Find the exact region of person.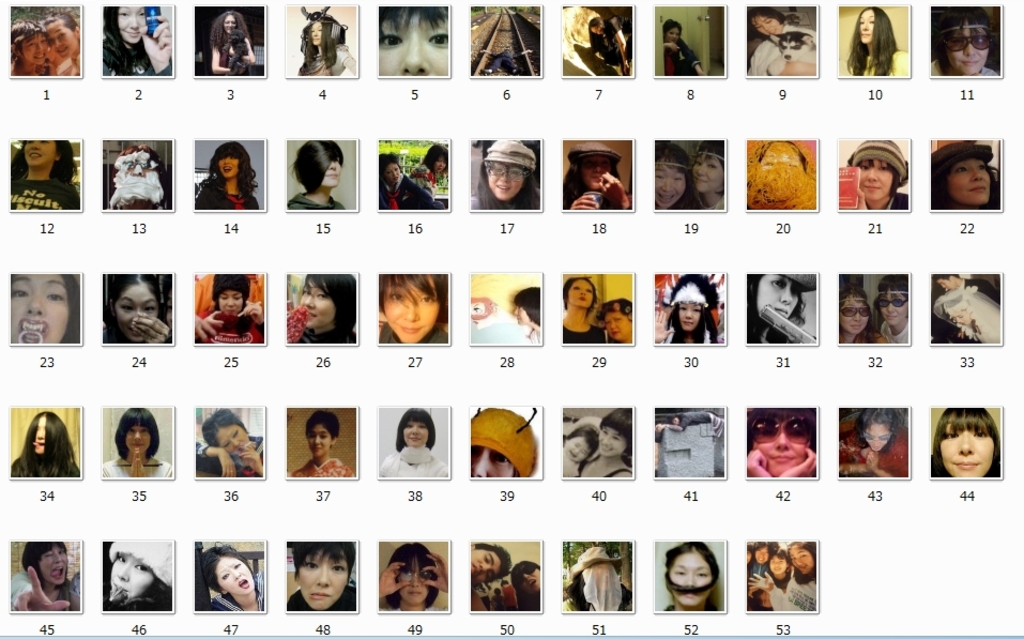
Exact region: (372, 274, 437, 343).
